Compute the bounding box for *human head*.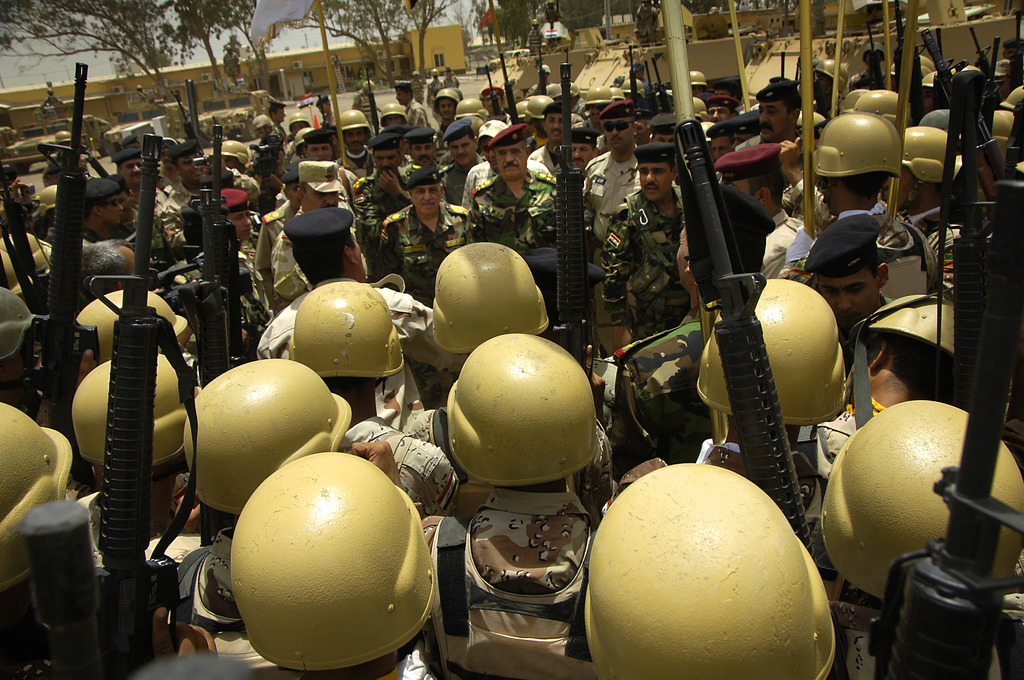
<bbox>294, 159, 342, 214</bbox>.
